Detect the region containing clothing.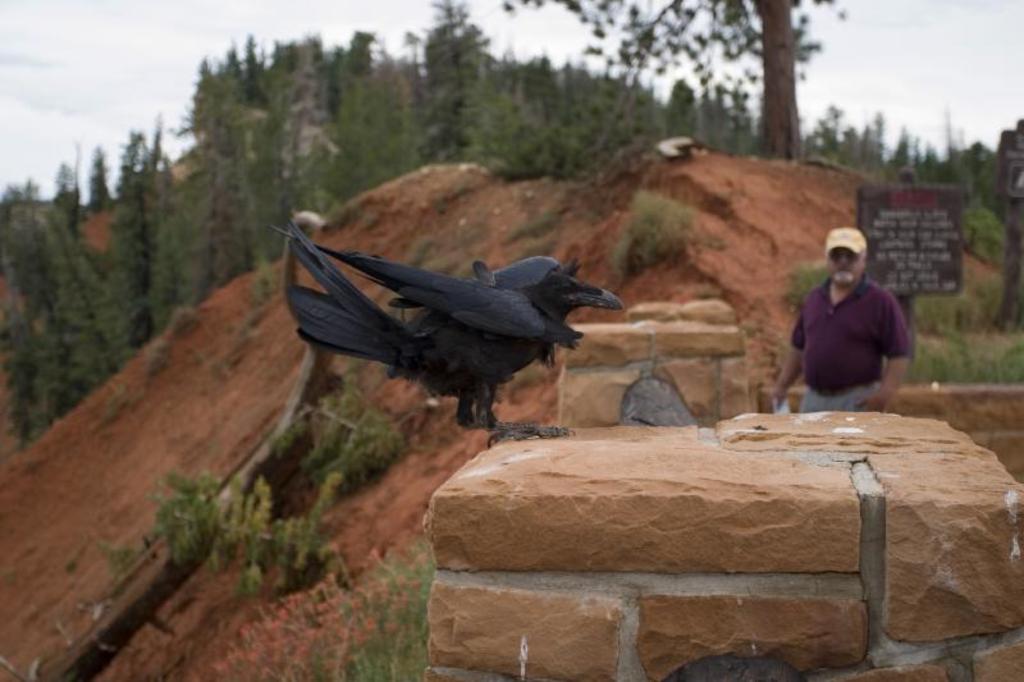
x1=788 y1=273 x2=910 y2=415.
